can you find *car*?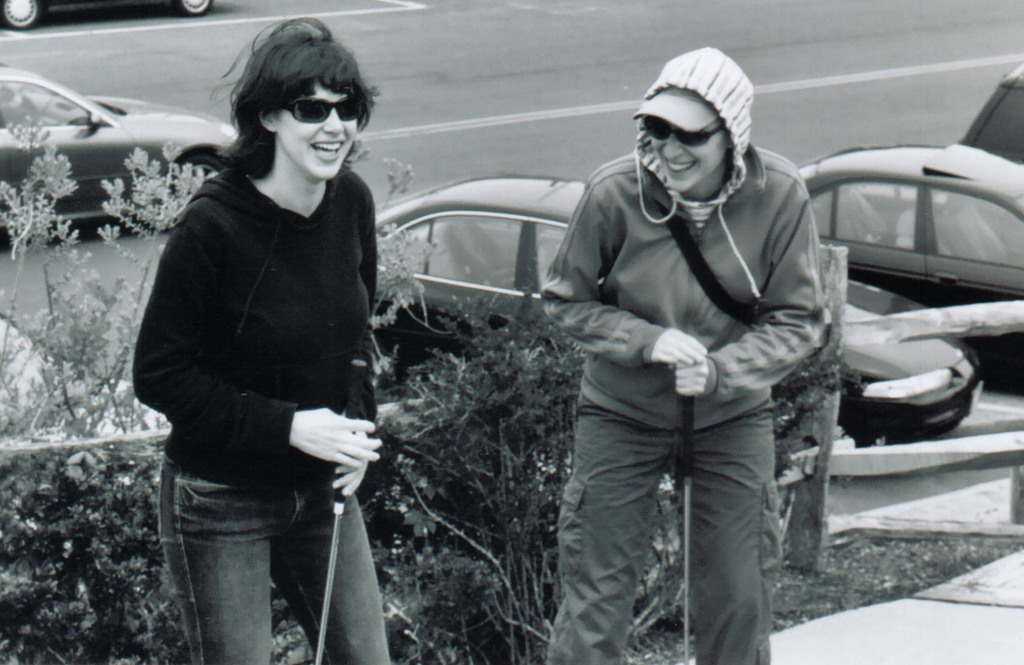
Yes, bounding box: (x1=796, y1=143, x2=1023, y2=396).
